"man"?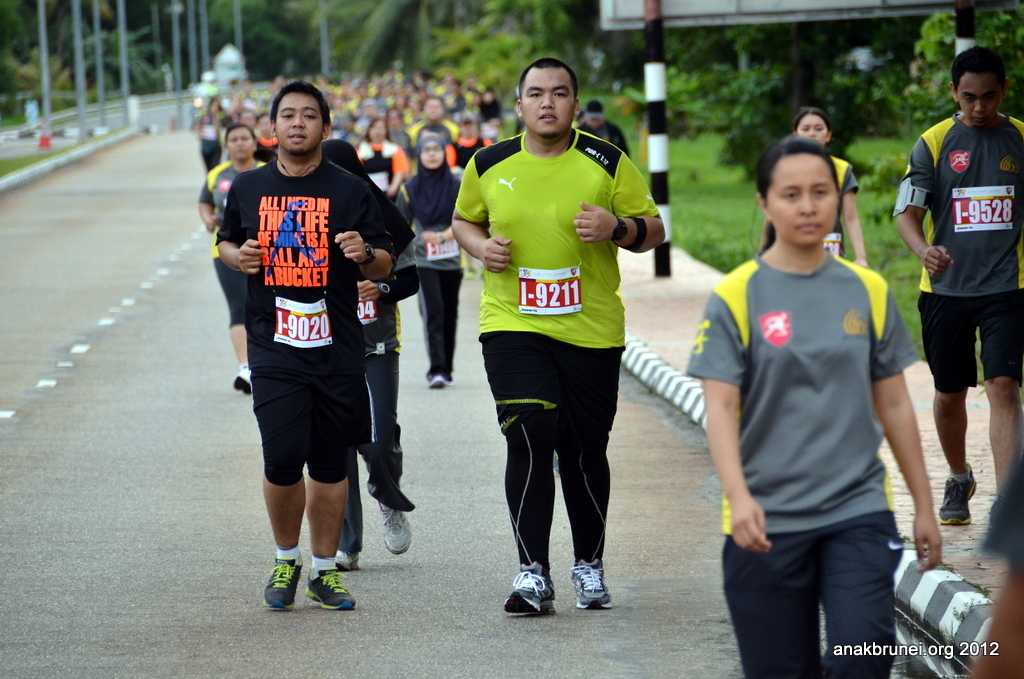
574 100 631 156
